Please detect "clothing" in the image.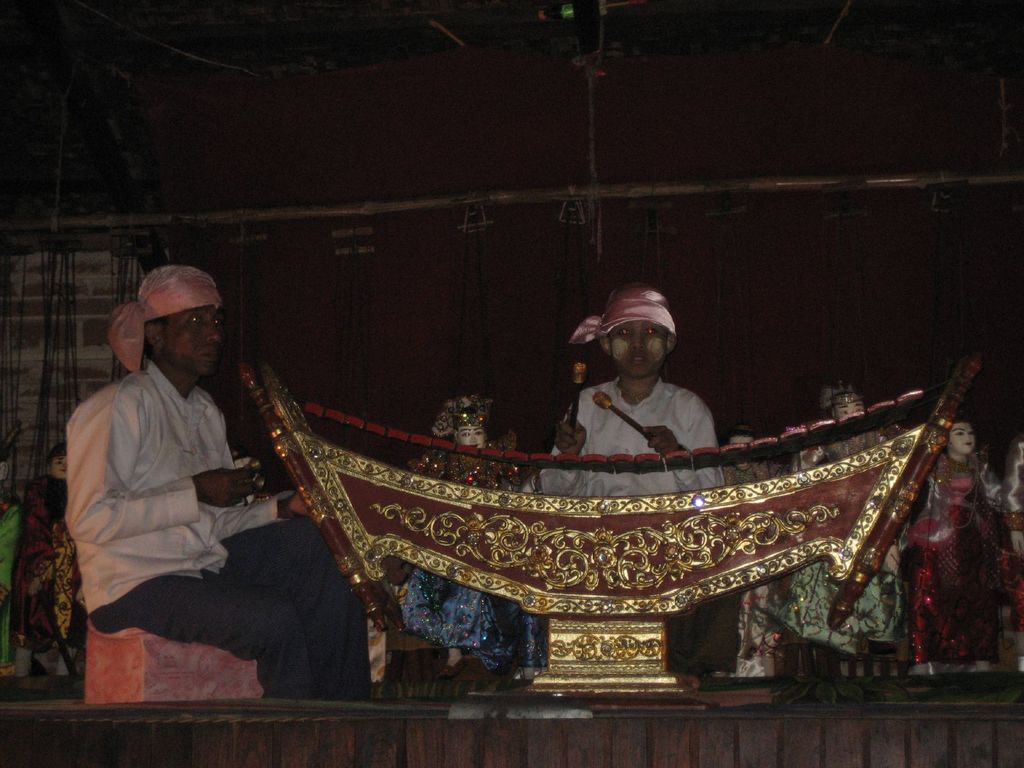
bbox=(56, 311, 281, 692).
